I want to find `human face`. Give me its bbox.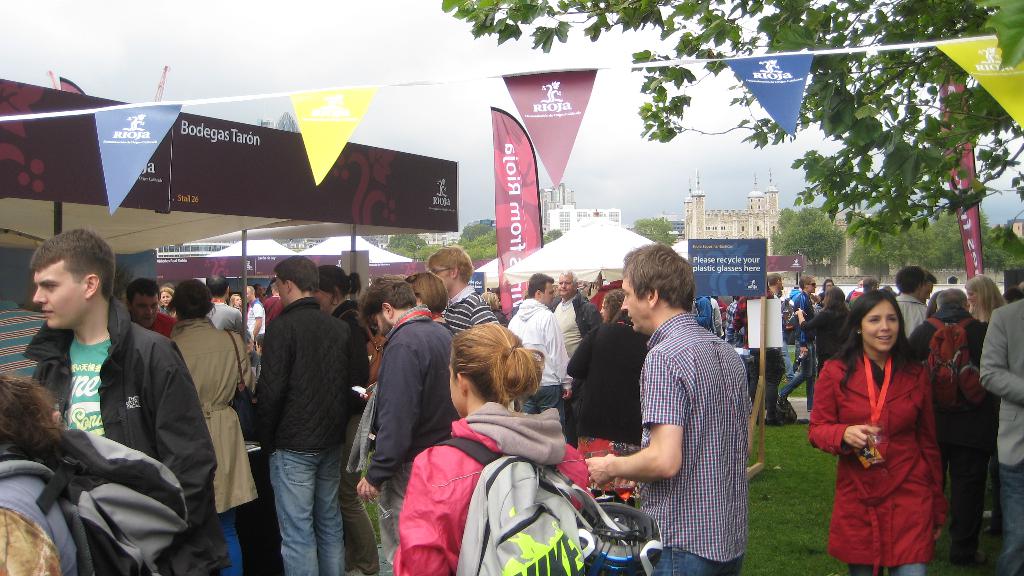
Rect(33, 266, 77, 329).
